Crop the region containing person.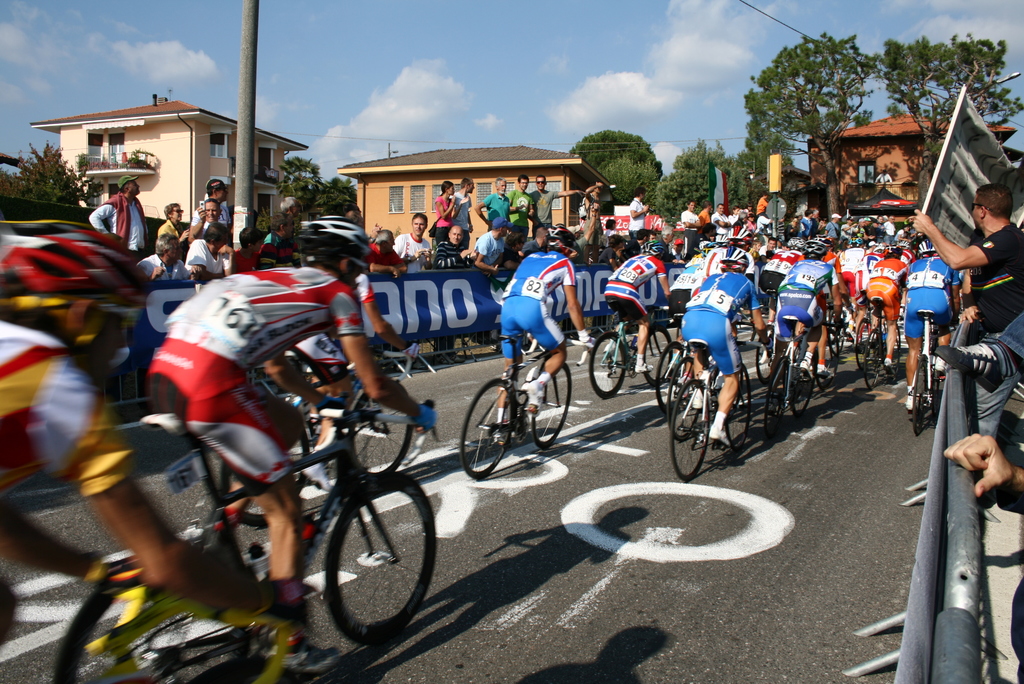
Crop region: region(266, 239, 416, 494).
